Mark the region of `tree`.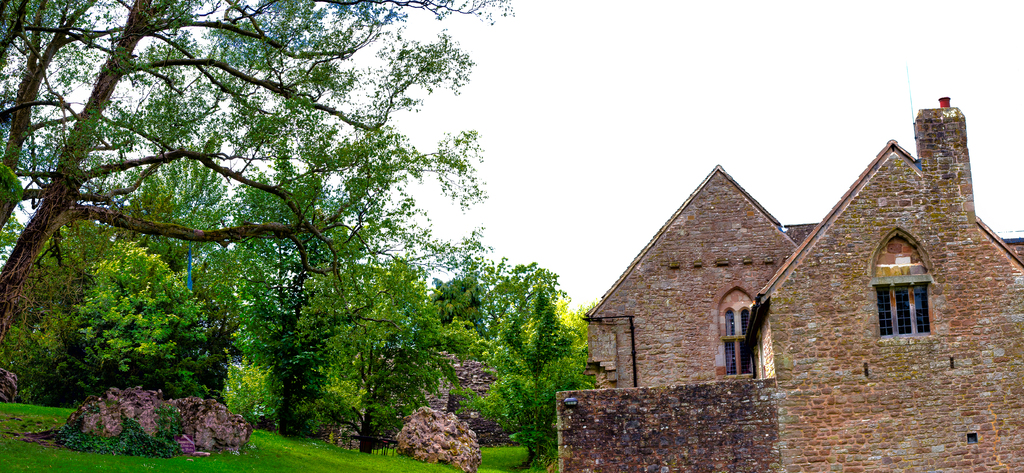
Region: (x1=464, y1=256, x2=608, y2=472).
